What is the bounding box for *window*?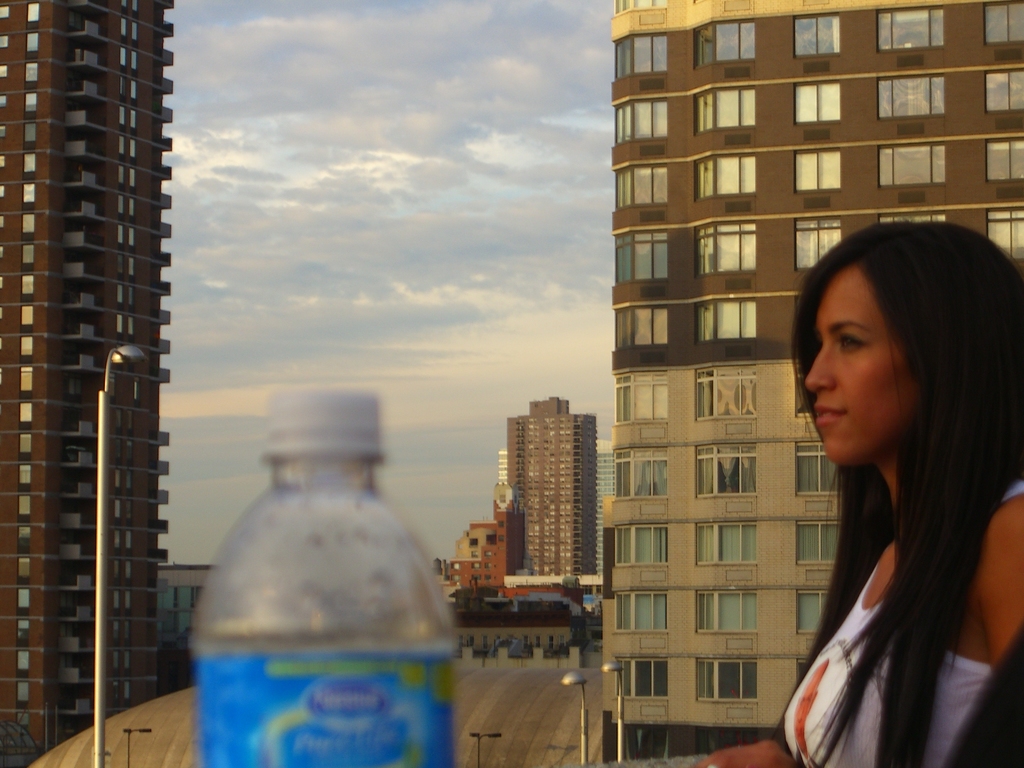
[left=984, top=140, right=1023, bottom=182].
